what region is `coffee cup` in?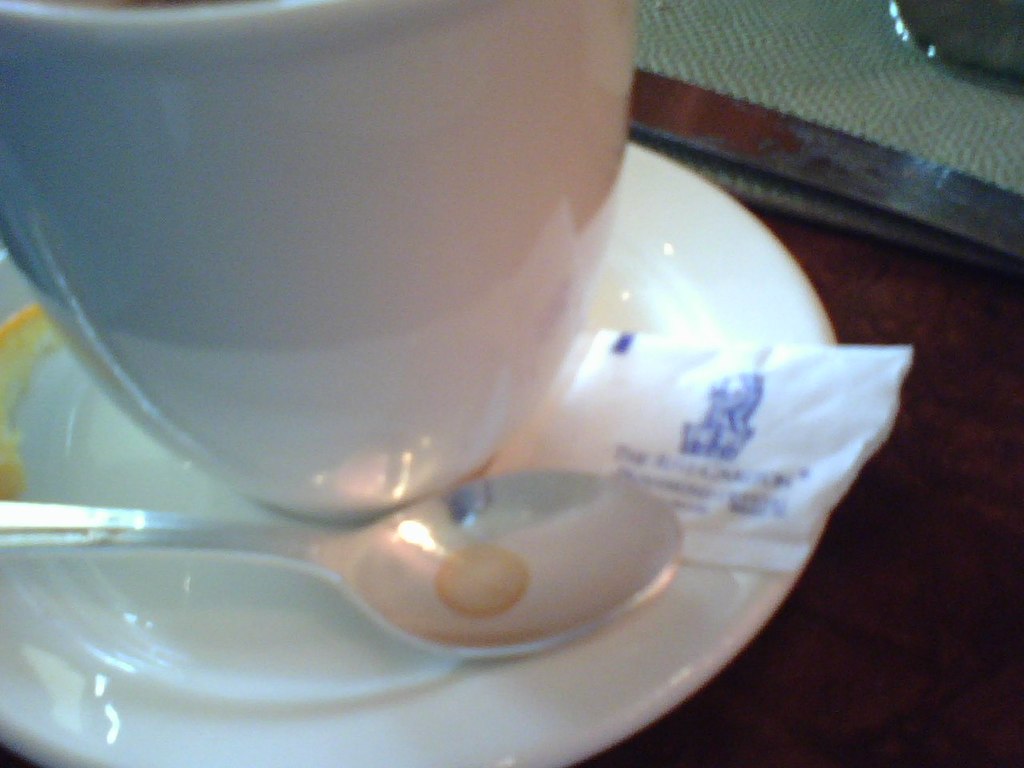
BBox(0, 0, 631, 523).
